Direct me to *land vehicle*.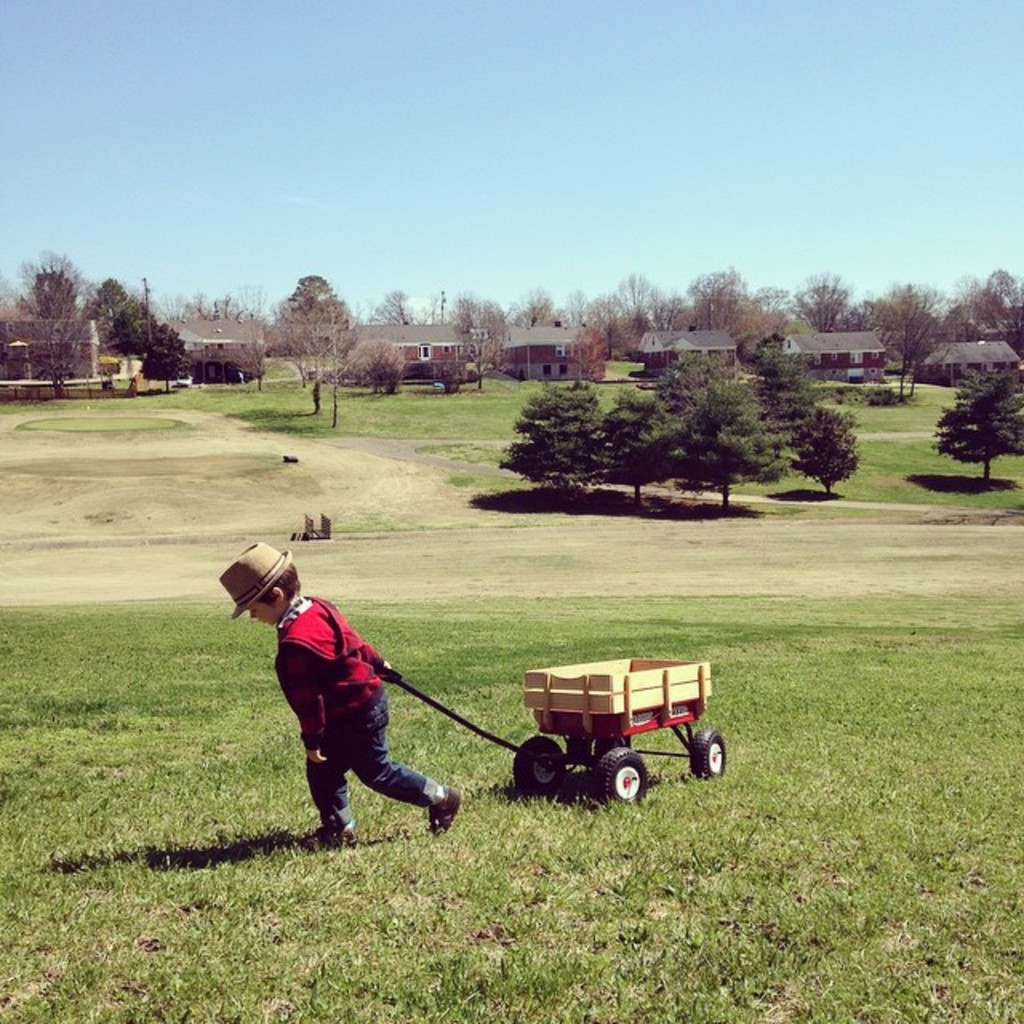
Direction: l=422, t=638, r=733, b=814.
